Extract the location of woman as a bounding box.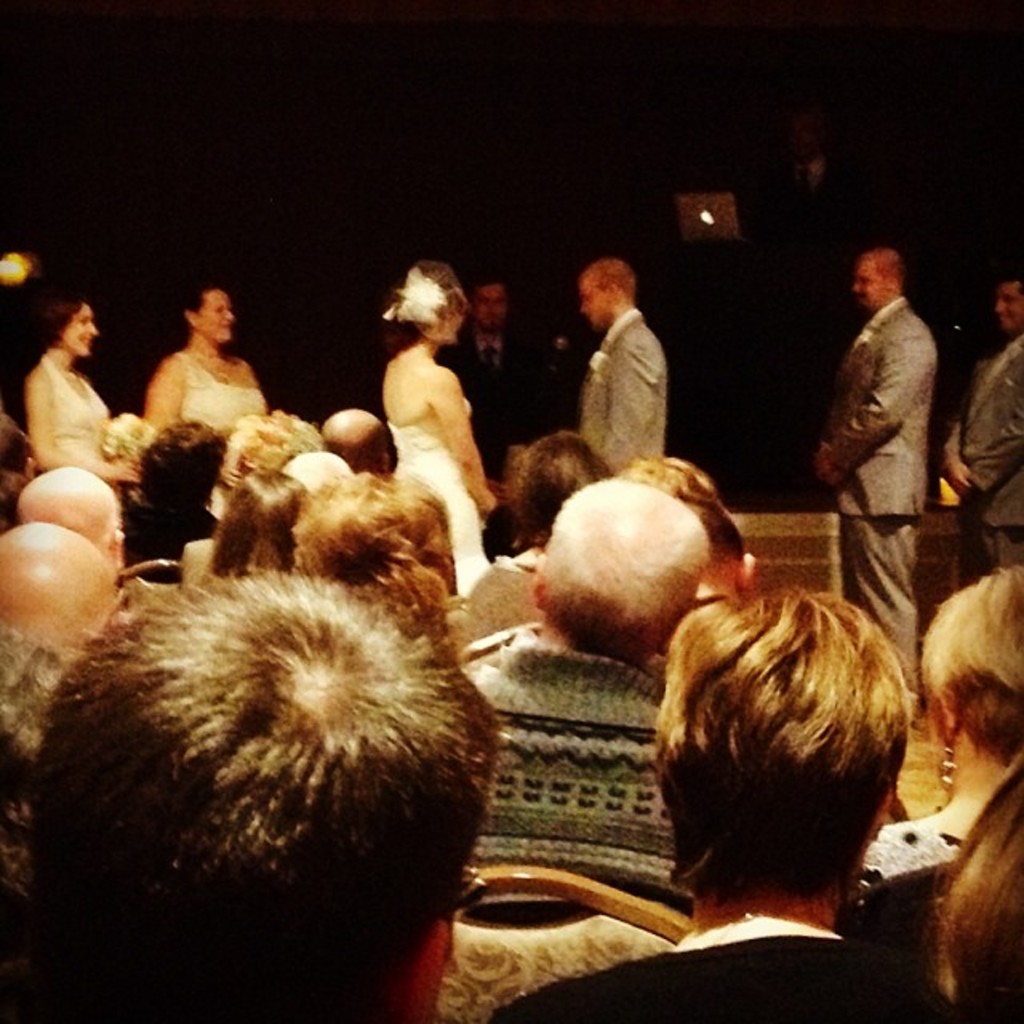
146,282,280,432.
